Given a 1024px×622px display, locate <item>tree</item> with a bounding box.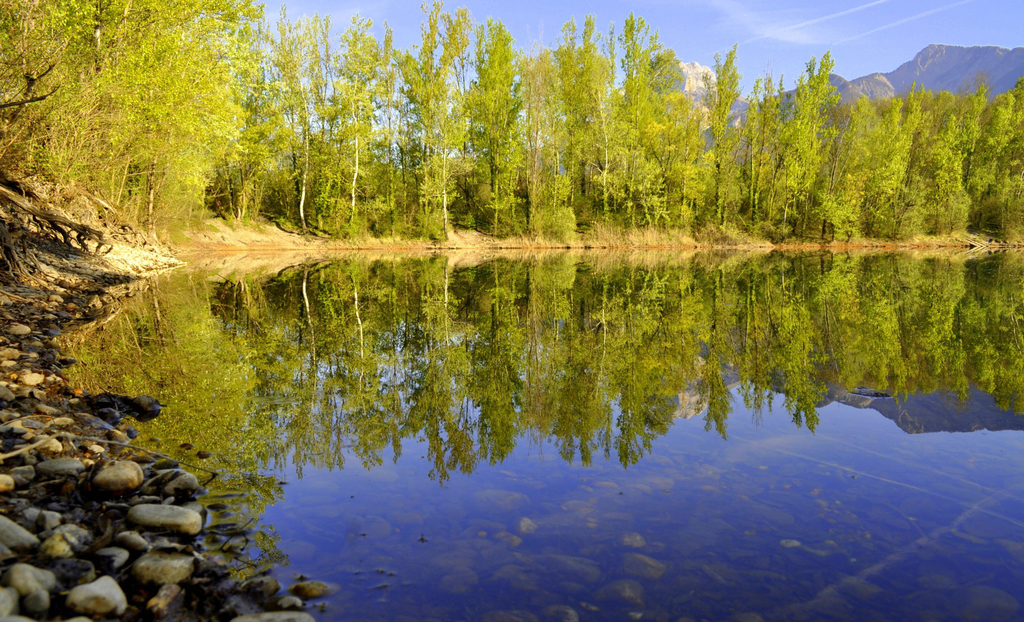
Located: {"left": 894, "top": 80, "right": 973, "bottom": 252}.
